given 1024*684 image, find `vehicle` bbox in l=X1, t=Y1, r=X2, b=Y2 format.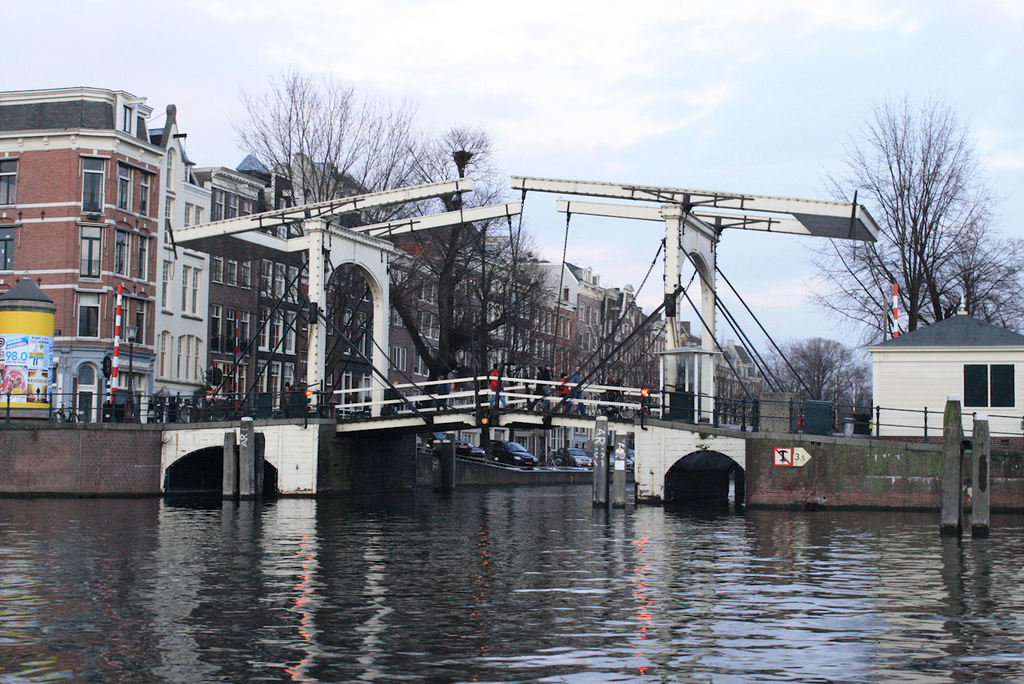
l=541, t=451, r=564, b=470.
